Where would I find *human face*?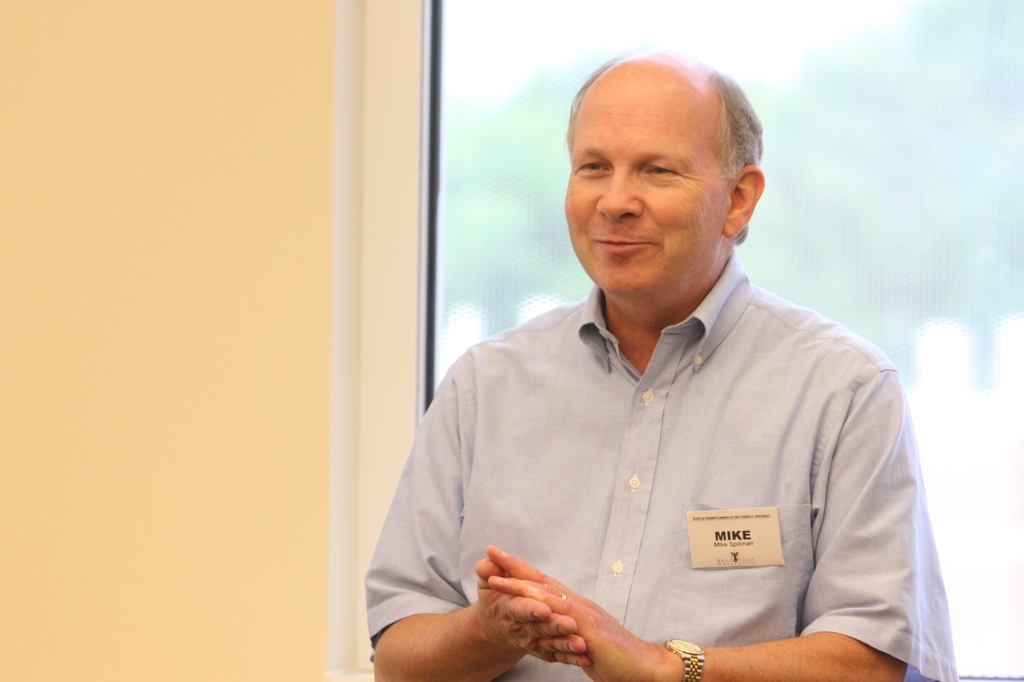
At (left=563, top=75, right=731, bottom=299).
